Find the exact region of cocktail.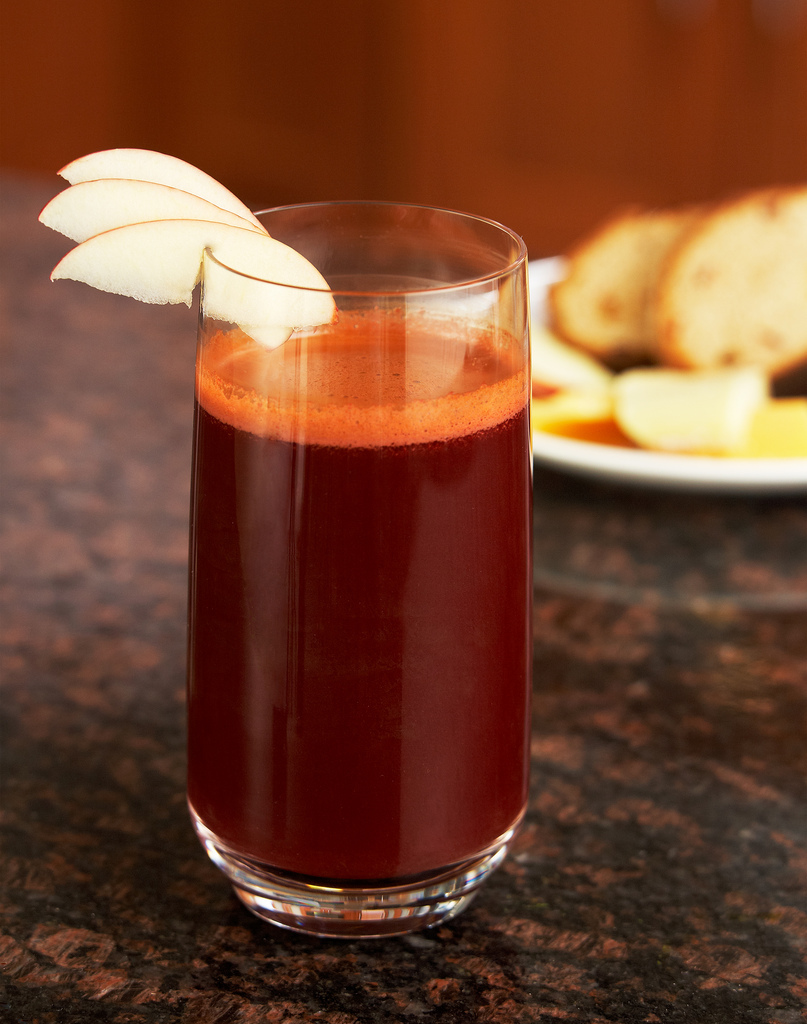
Exact region: locate(39, 138, 537, 934).
